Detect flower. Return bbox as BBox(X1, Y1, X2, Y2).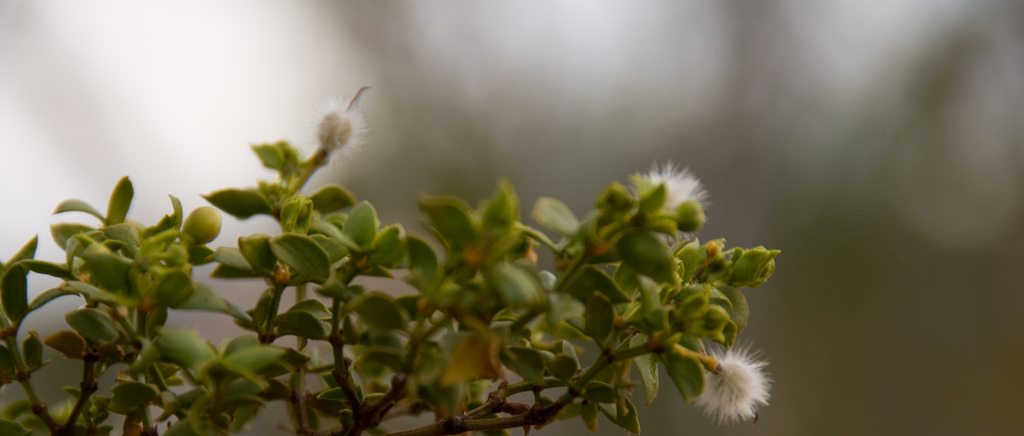
BBox(630, 157, 715, 254).
